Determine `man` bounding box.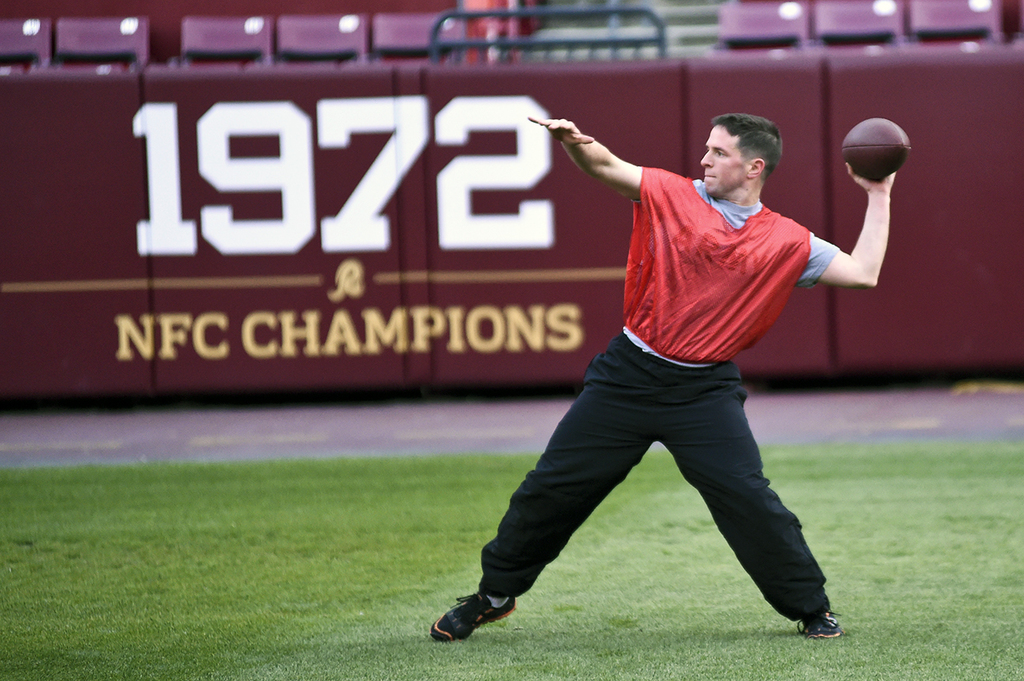
Determined: (left=447, top=111, right=887, bottom=650).
